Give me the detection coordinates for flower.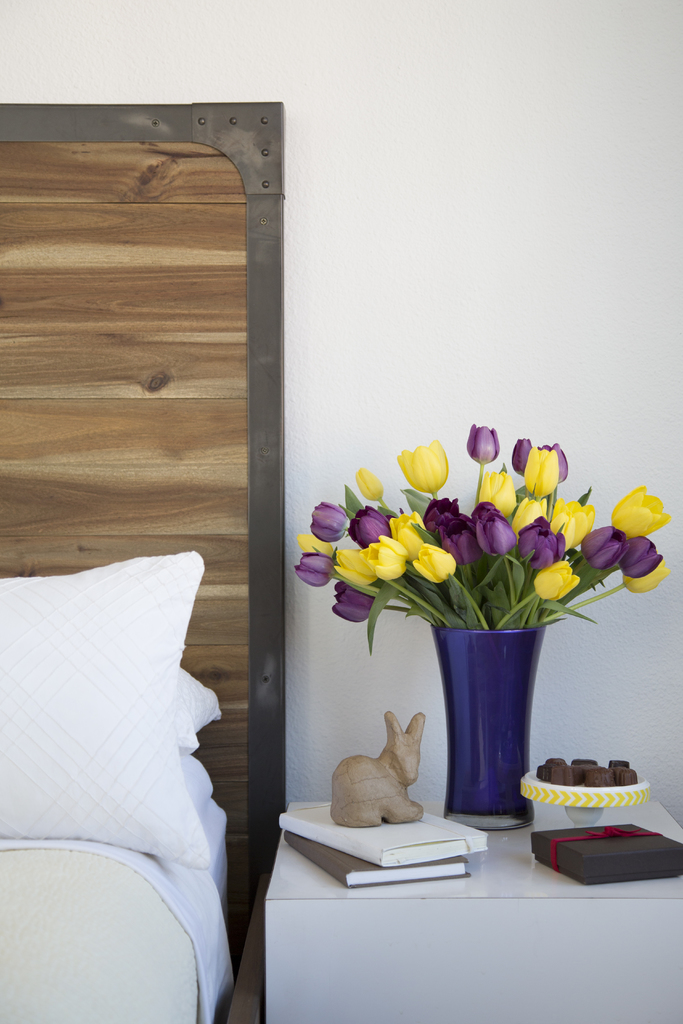
359 534 409 579.
